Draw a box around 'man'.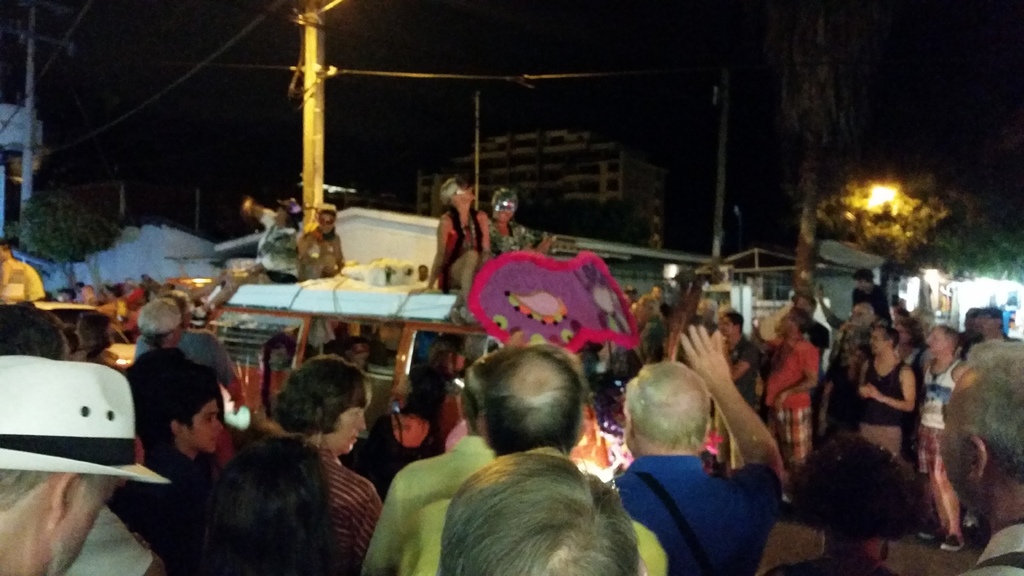
(820, 296, 877, 439).
